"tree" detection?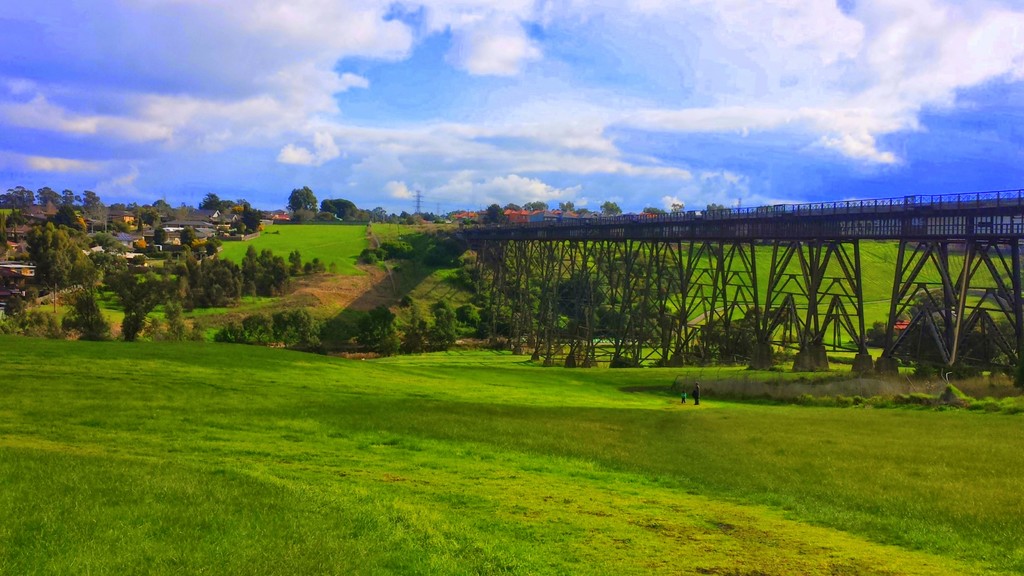
(left=644, top=208, right=668, bottom=220)
